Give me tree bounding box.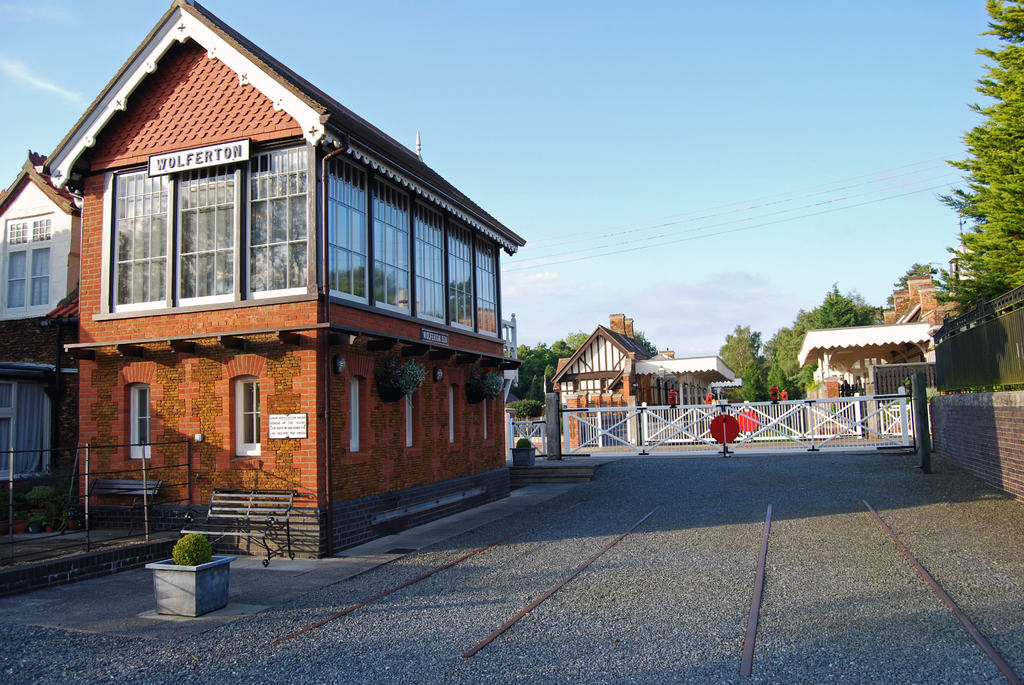
(528,374,542,405).
